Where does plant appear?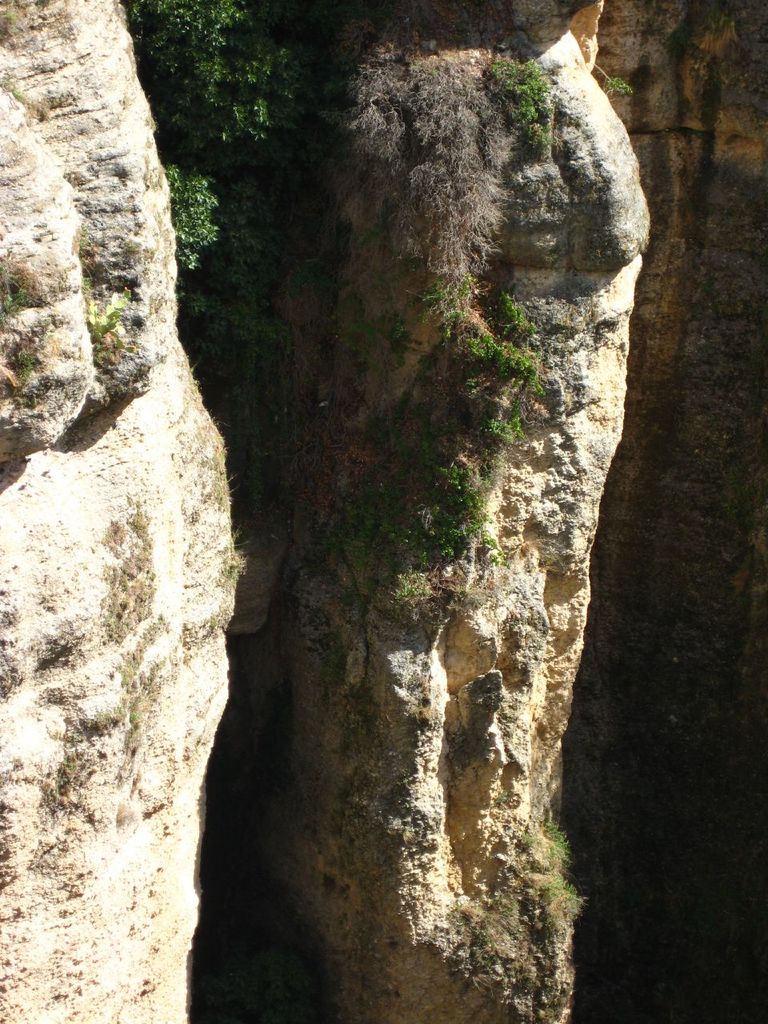
Appears at detection(597, 58, 636, 93).
